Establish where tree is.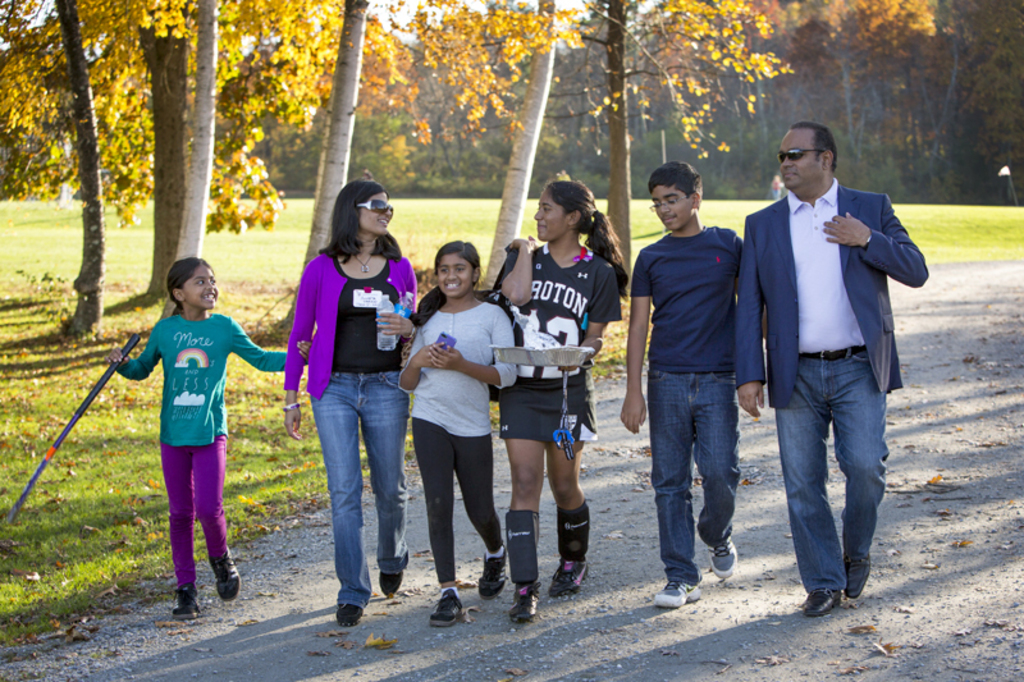
Established at crop(92, 0, 305, 307).
